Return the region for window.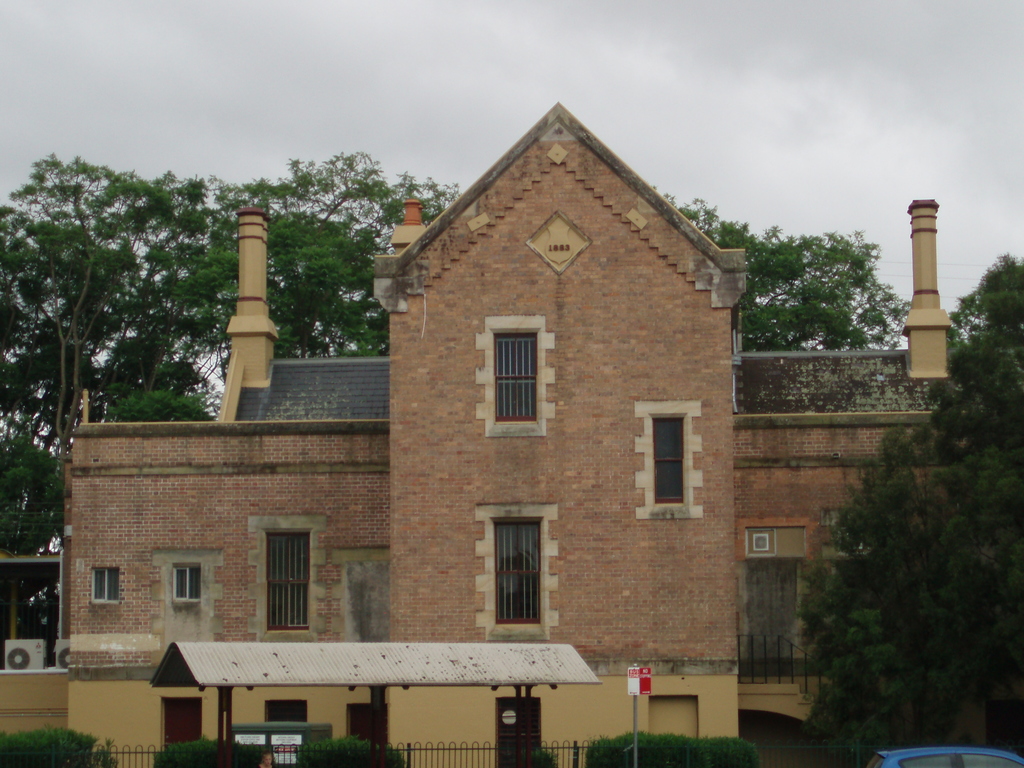
(492,516,545,628).
